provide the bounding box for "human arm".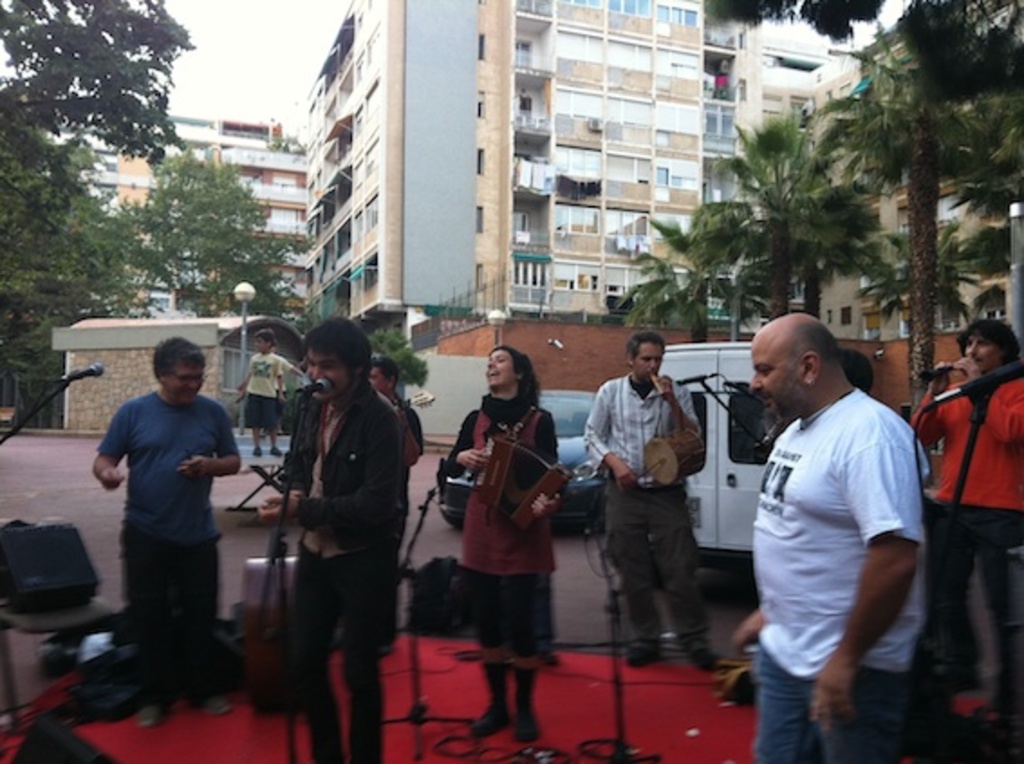
450 403 493 466.
